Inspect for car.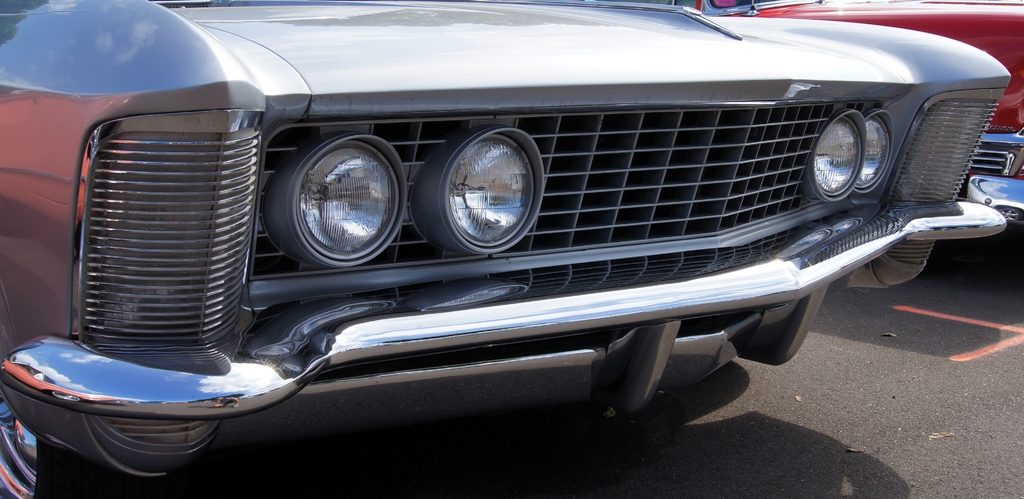
Inspection: (0, 0, 1010, 498).
